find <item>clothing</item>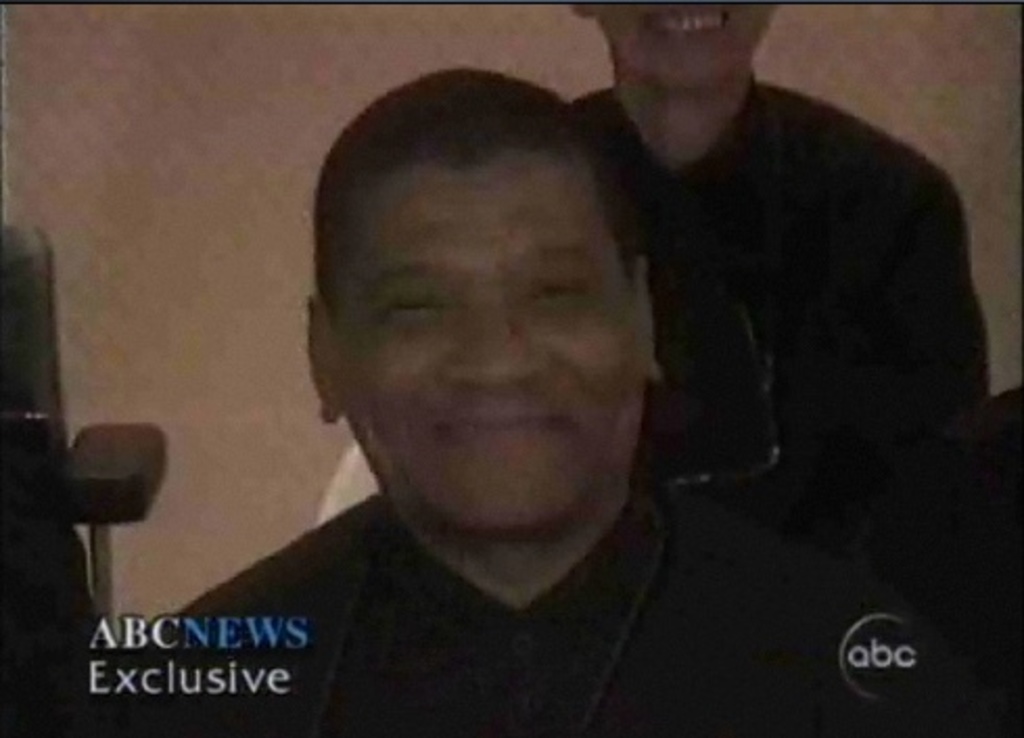
<box>115,495,978,736</box>
